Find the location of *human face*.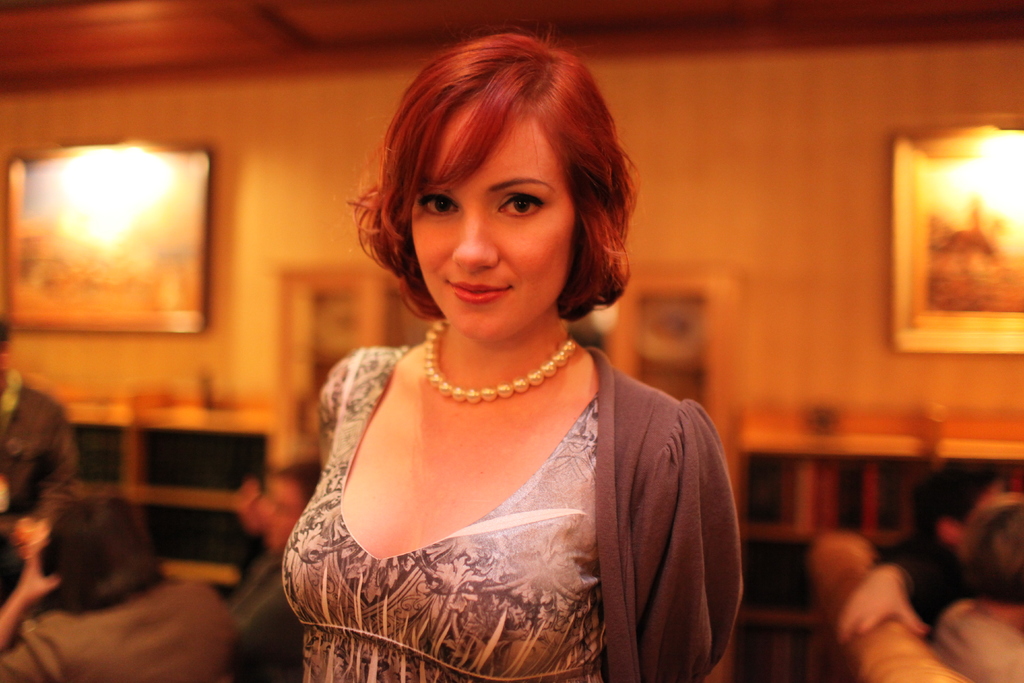
Location: bbox=[410, 95, 572, 342].
